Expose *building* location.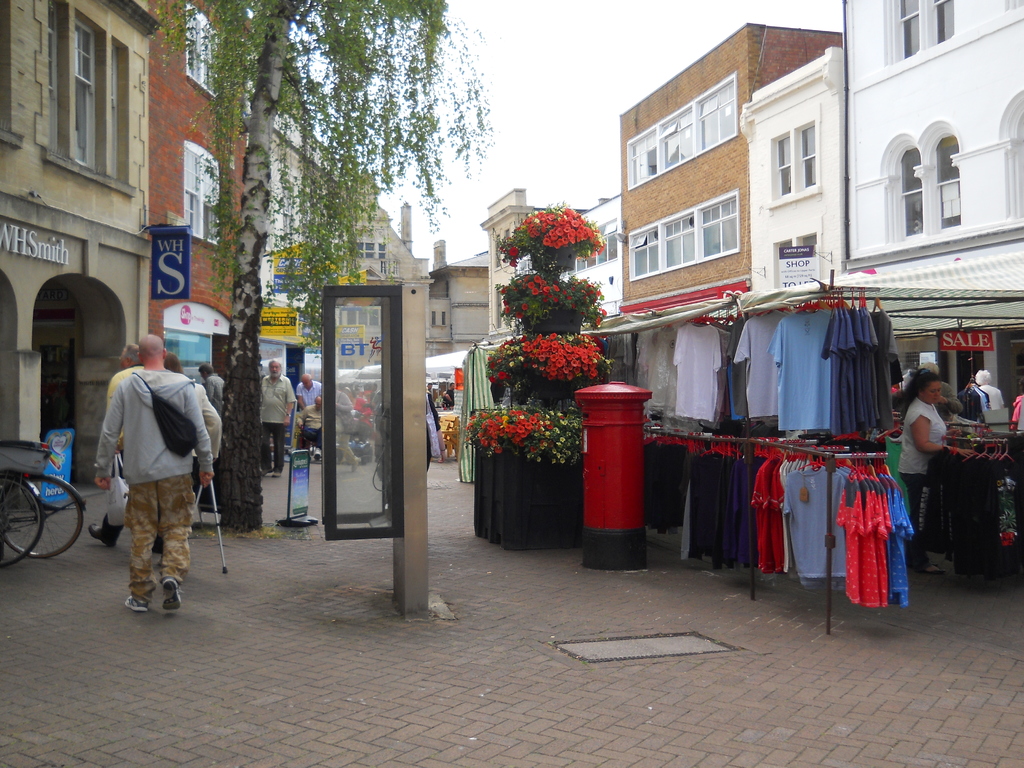
Exposed at detection(146, 0, 256, 389).
